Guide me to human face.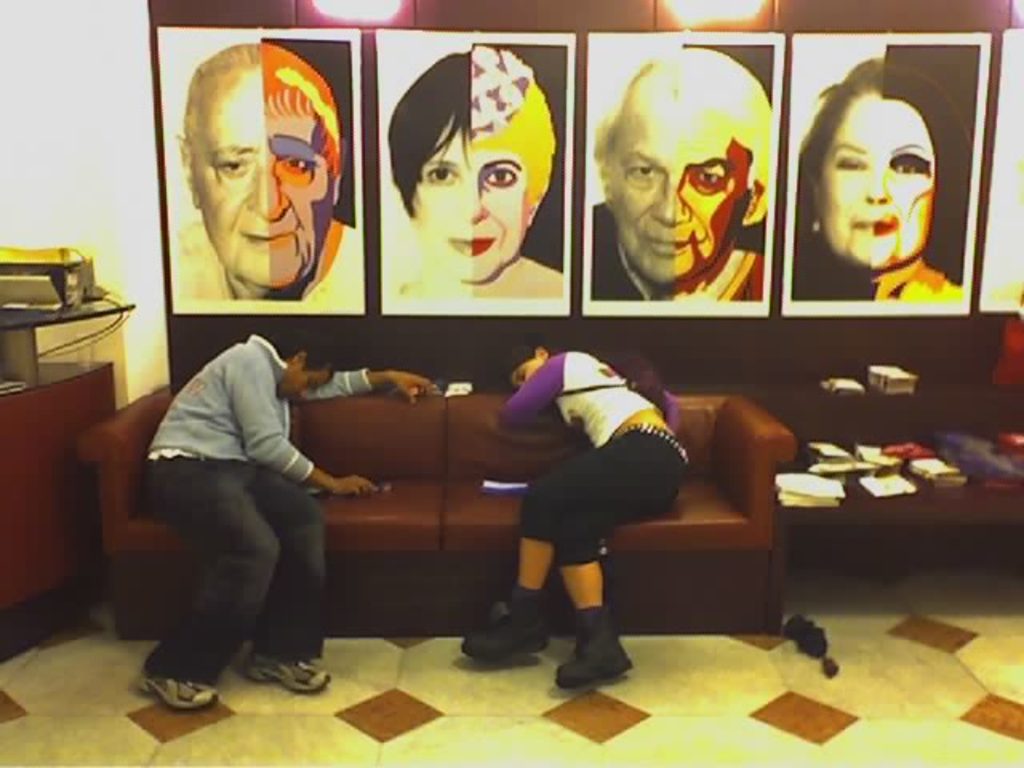
Guidance: left=195, top=64, right=334, bottom=288.
